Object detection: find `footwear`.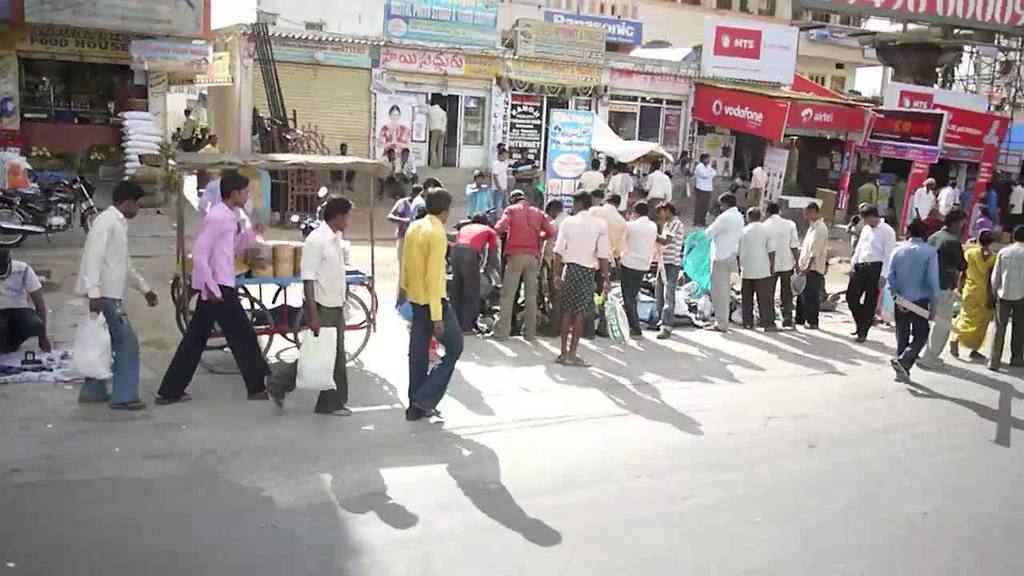
x1=703, y1=326, x2=723, y2=328.
